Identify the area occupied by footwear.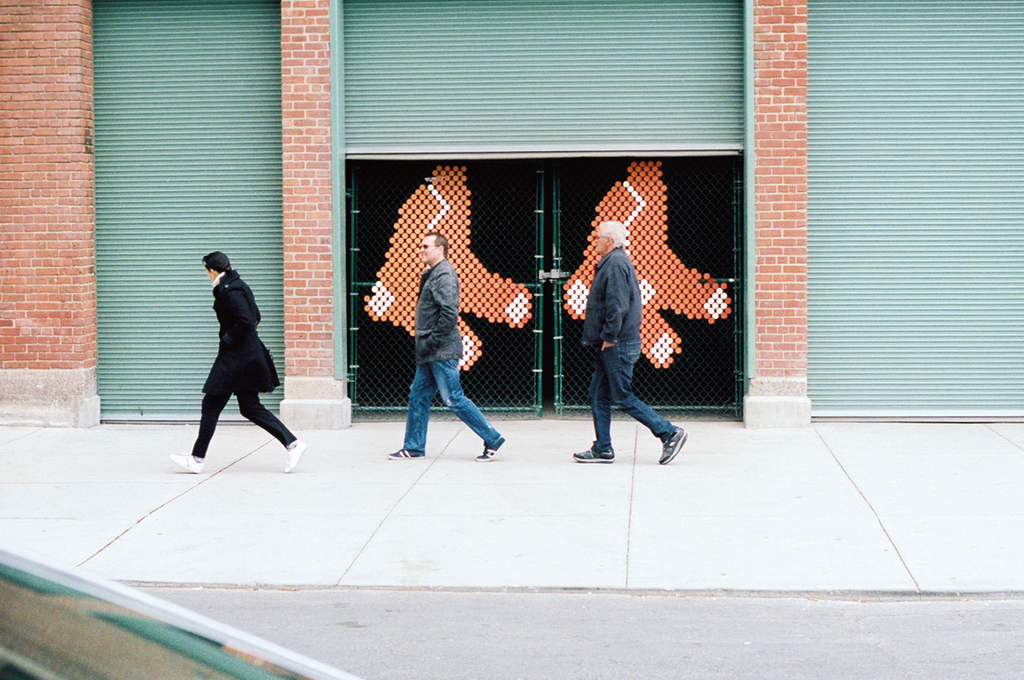
Area: detection(570, 444, 617, 462).
